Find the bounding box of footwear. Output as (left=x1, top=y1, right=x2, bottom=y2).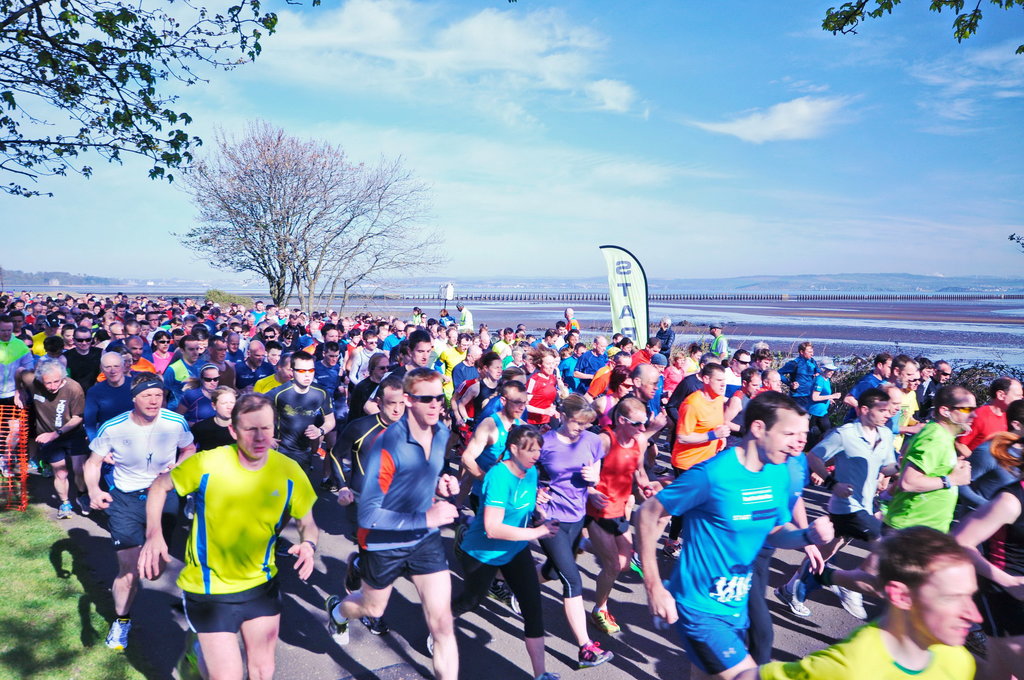
(left=664, top=537, right=684, bottom=559).
